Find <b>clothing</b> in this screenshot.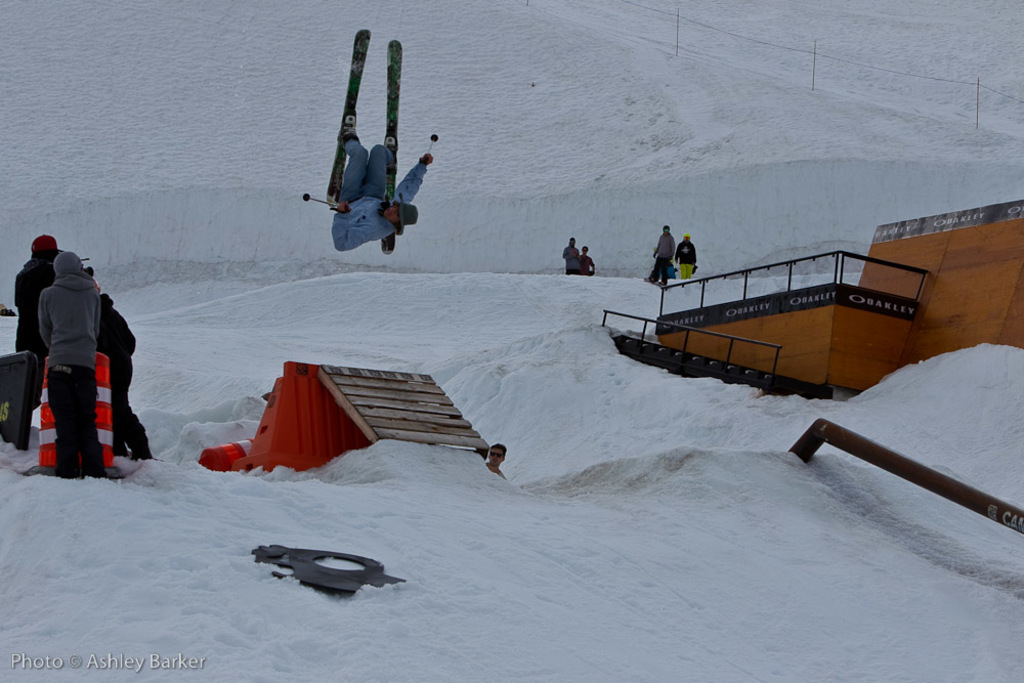
The bounding box for <b>clothing</b> is 9,248,74,456.
